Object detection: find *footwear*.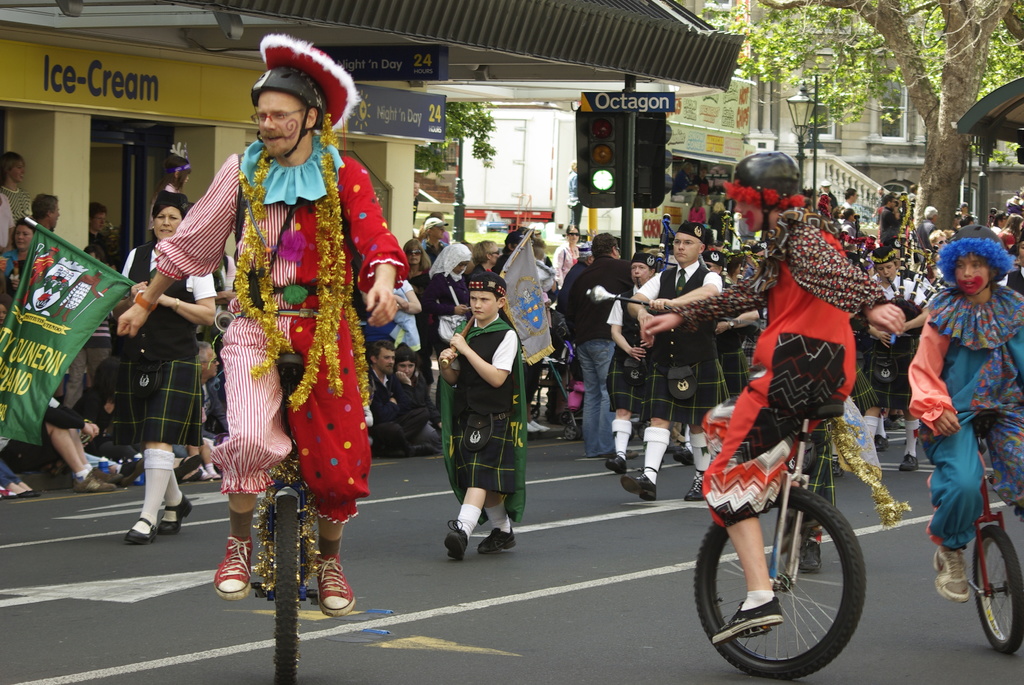
<box>898,454,917,474</box>.
